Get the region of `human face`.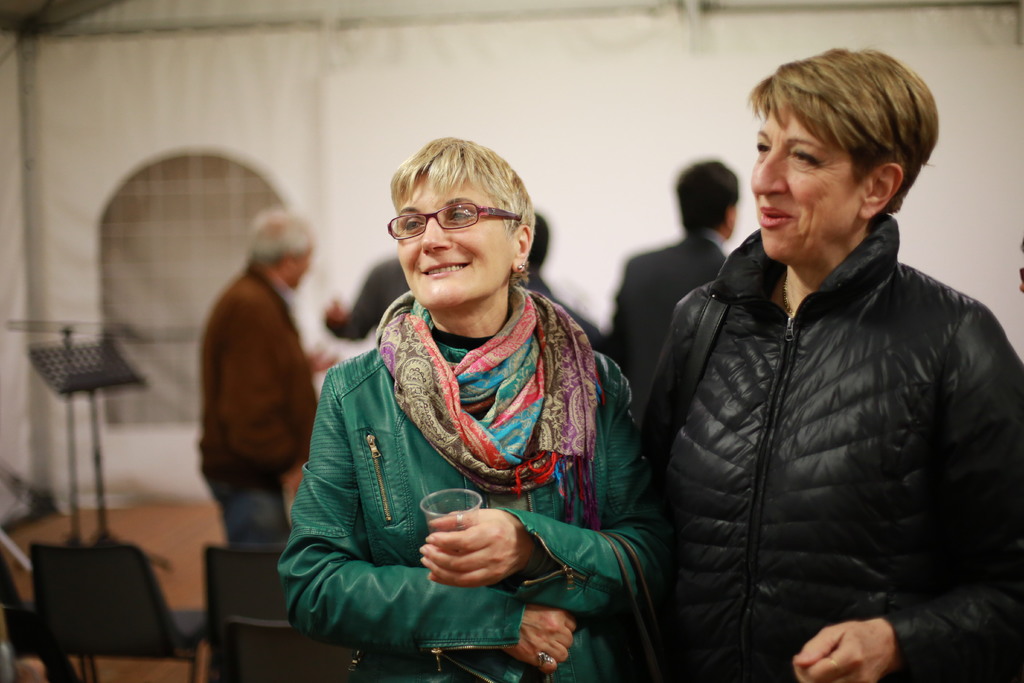
bbox=(397, 170, 516, 308).
